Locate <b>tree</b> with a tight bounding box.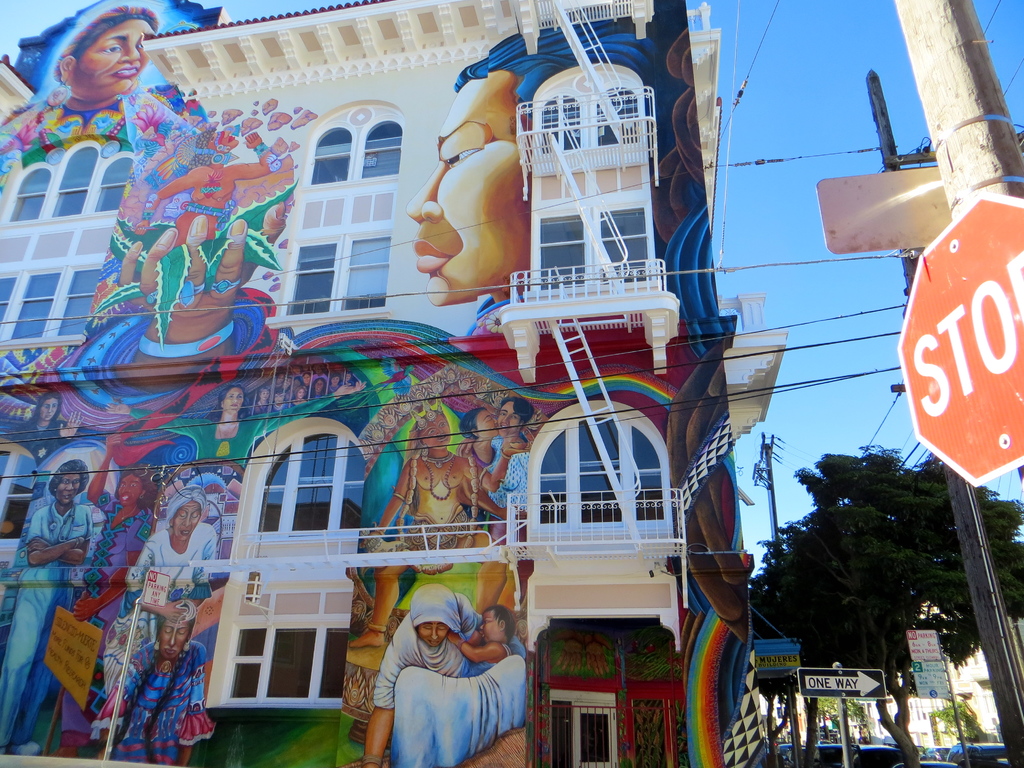
l=748, t=444, r=1023, b=767.
